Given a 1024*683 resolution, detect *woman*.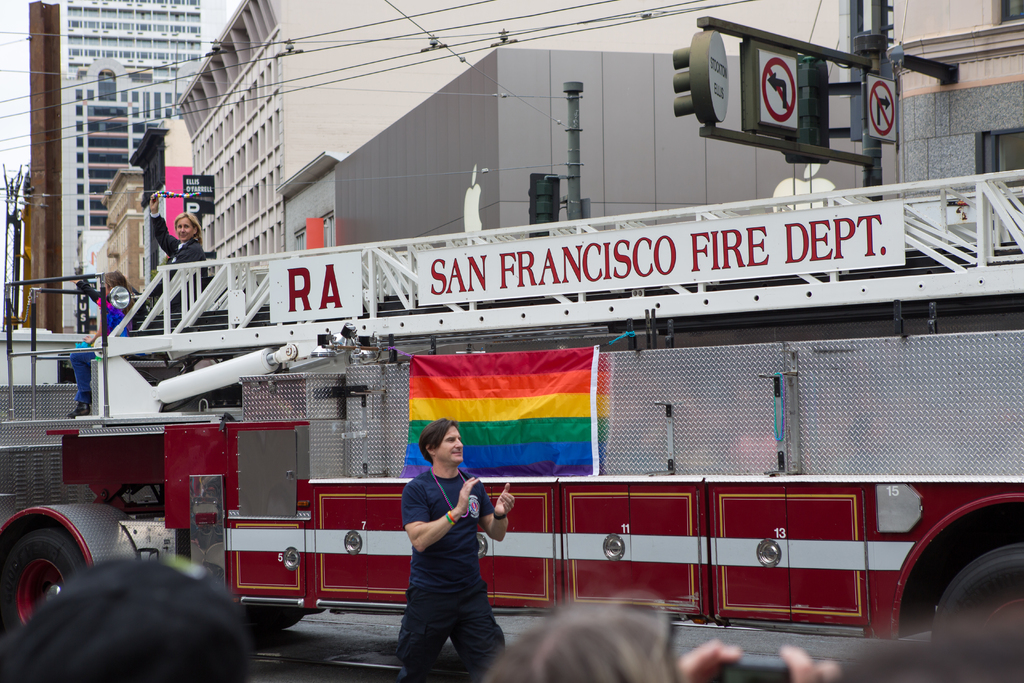
box=[77, 272, 138, 345].
